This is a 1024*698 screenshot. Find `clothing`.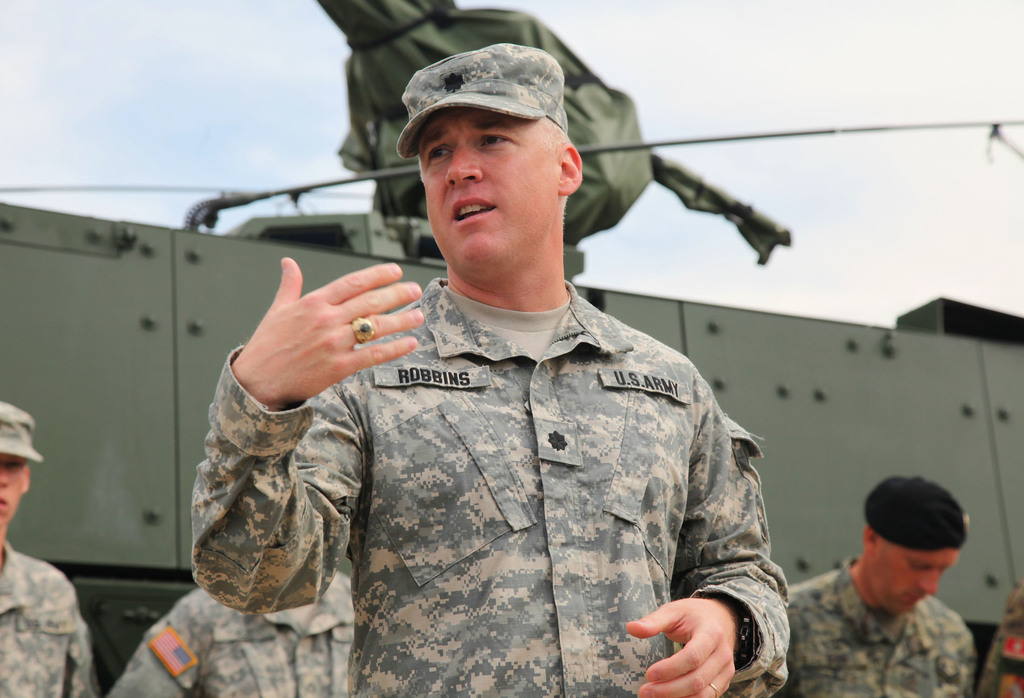
Bounding box: box(112, 574, 348, 697).
